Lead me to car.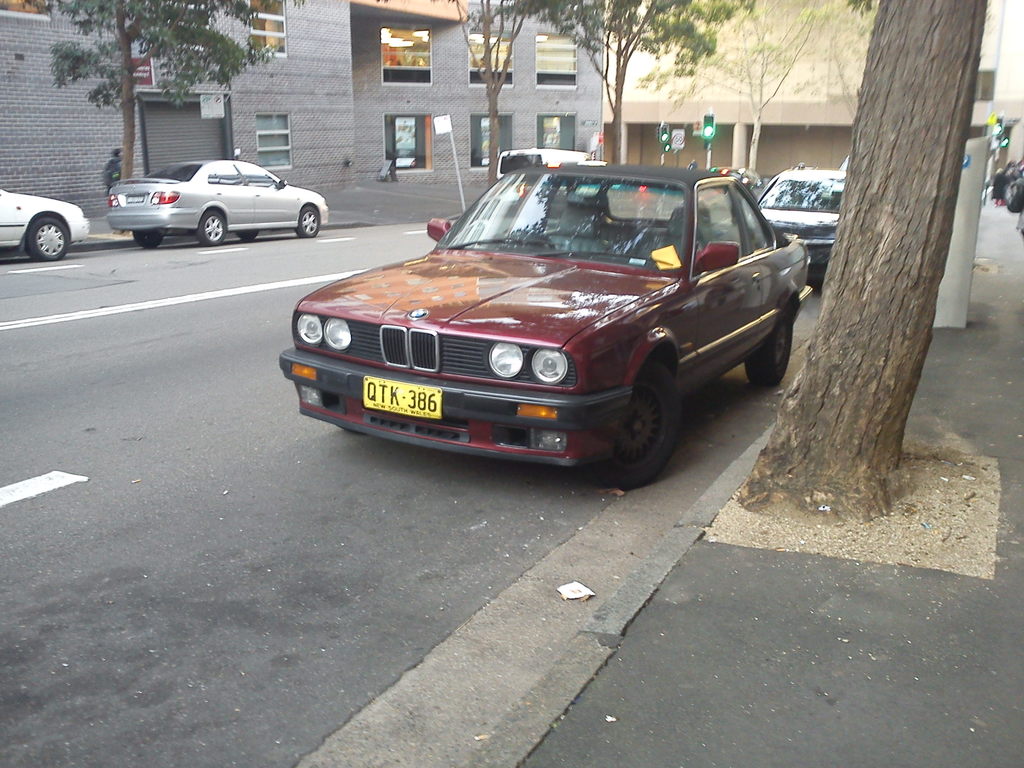
Lead to crop(752, 173, 846, 280).
